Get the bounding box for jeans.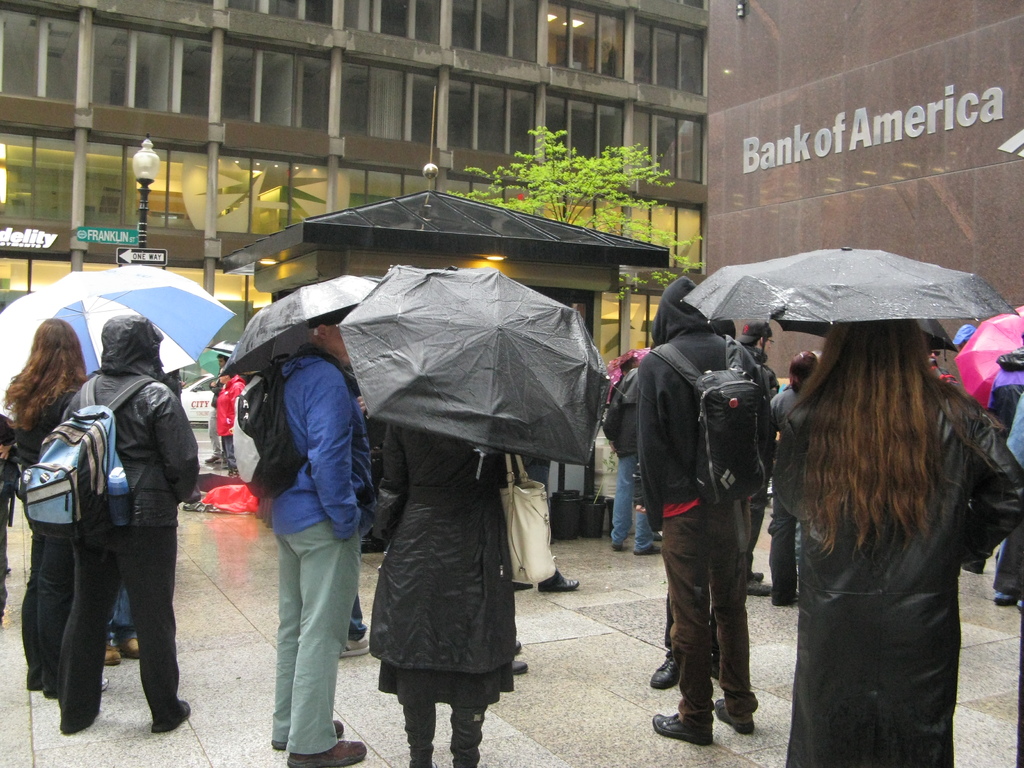
l=107, t=589, r=137, b=645.
